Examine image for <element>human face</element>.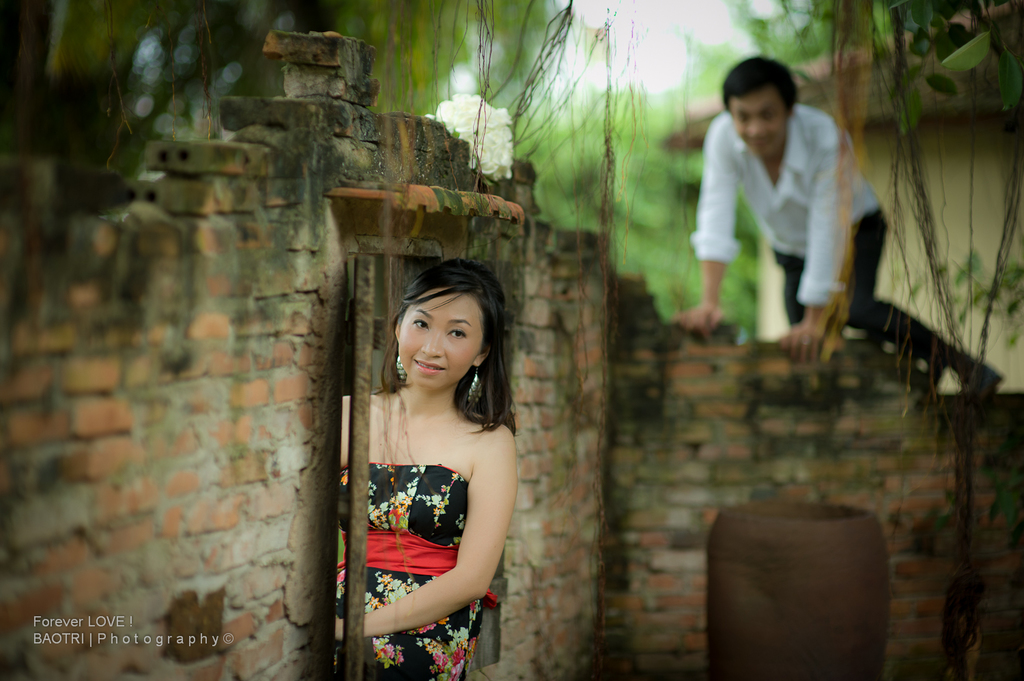
Examination result: rect(733, 96, 784, 153).
